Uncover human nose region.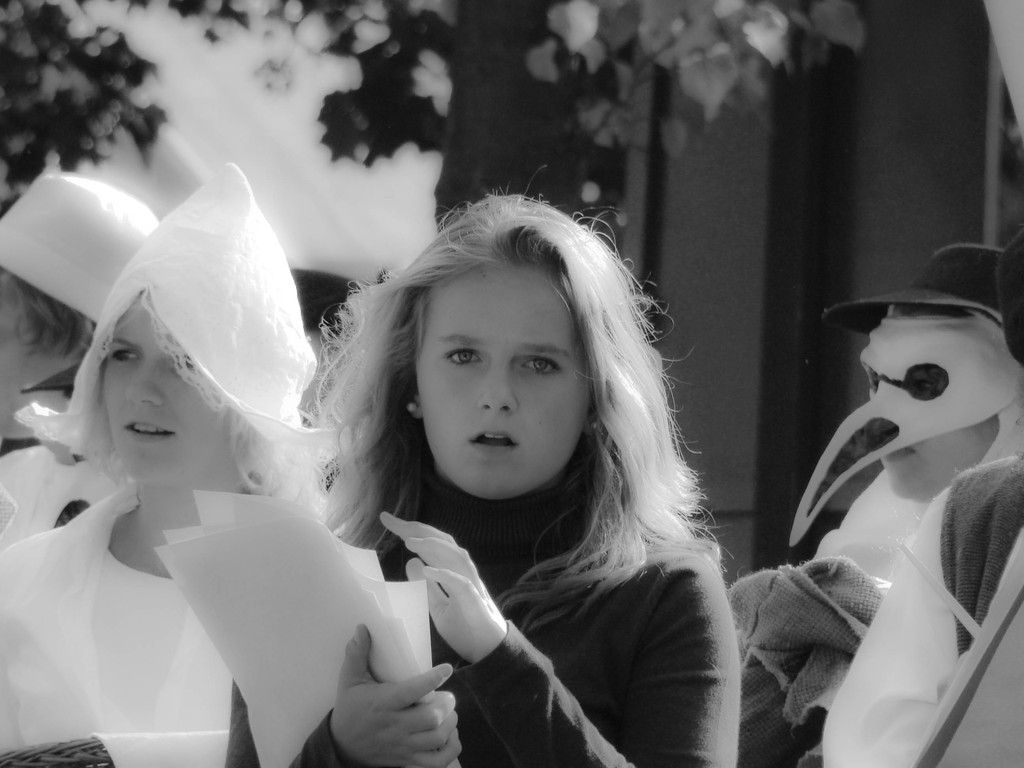
Uncovered: locate(853, 404, 908, 461).
